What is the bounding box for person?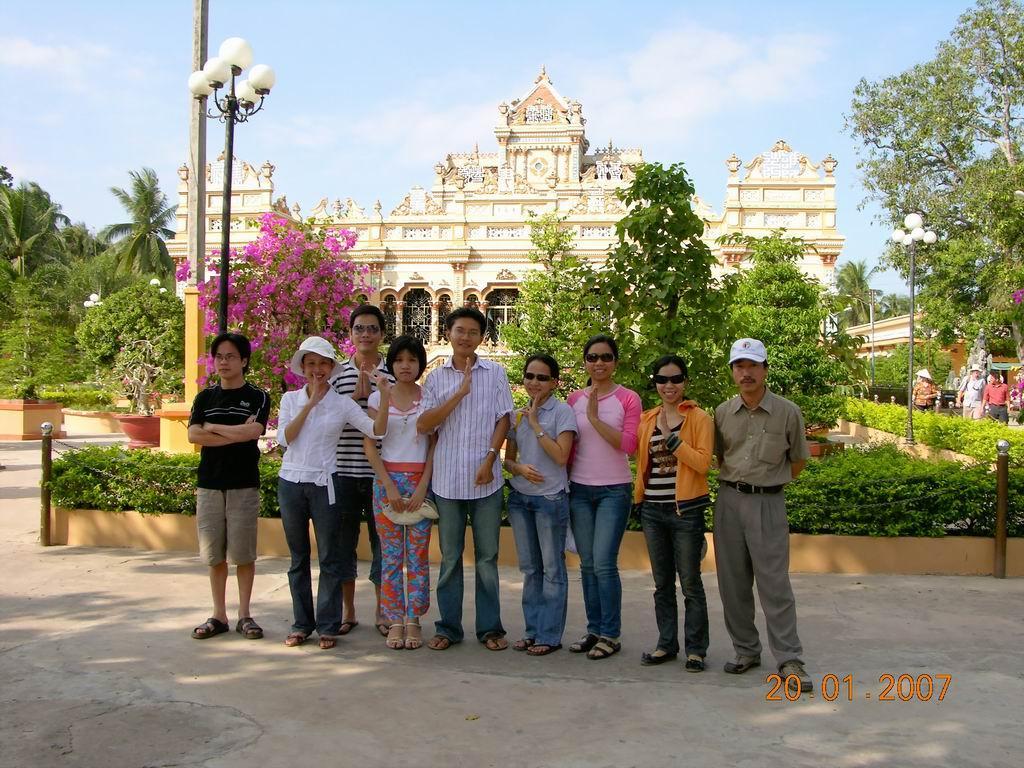
select_region(983, 369, 1010, 427).
